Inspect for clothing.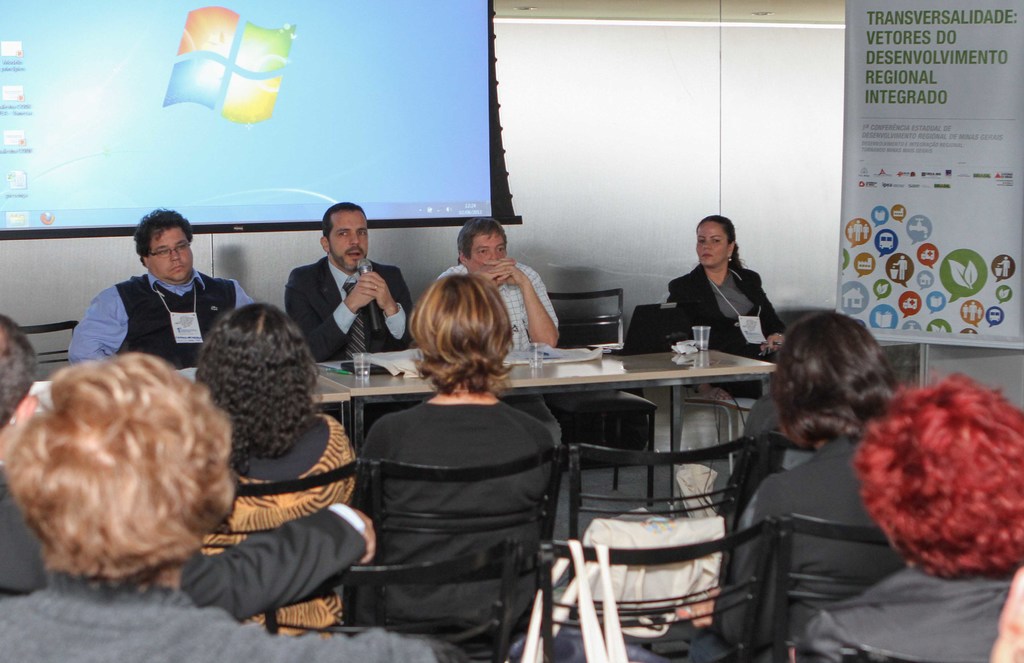
Inspection: 732 430 909 651.
